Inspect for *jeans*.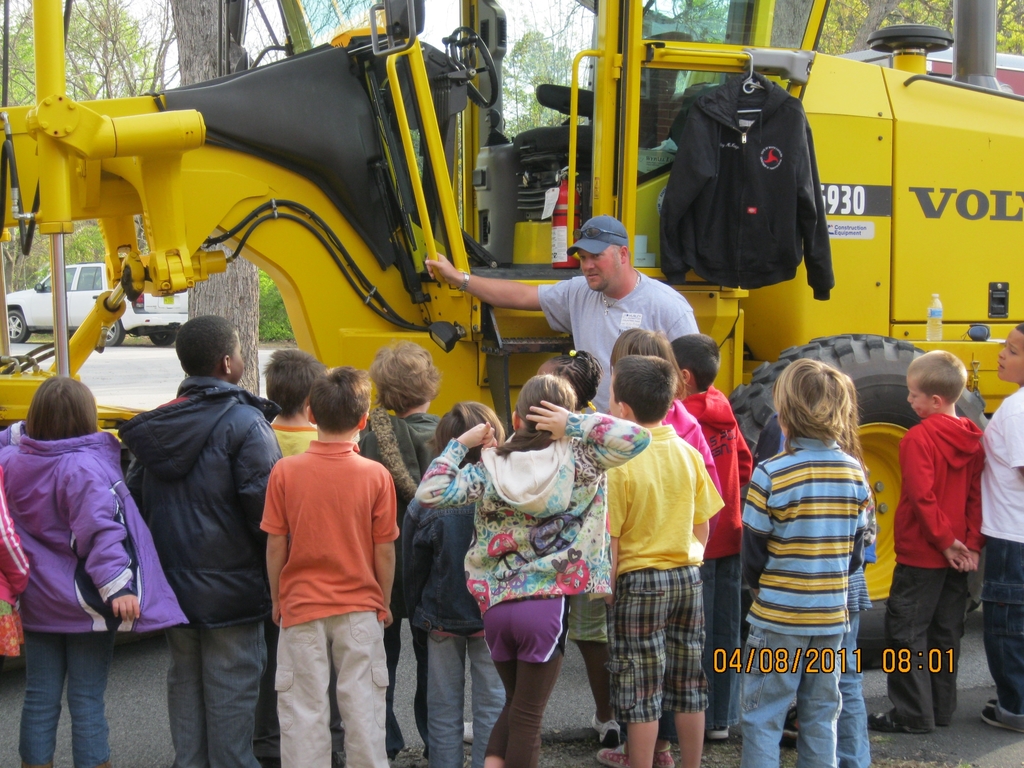
Inspection: [477,653,565,767].
